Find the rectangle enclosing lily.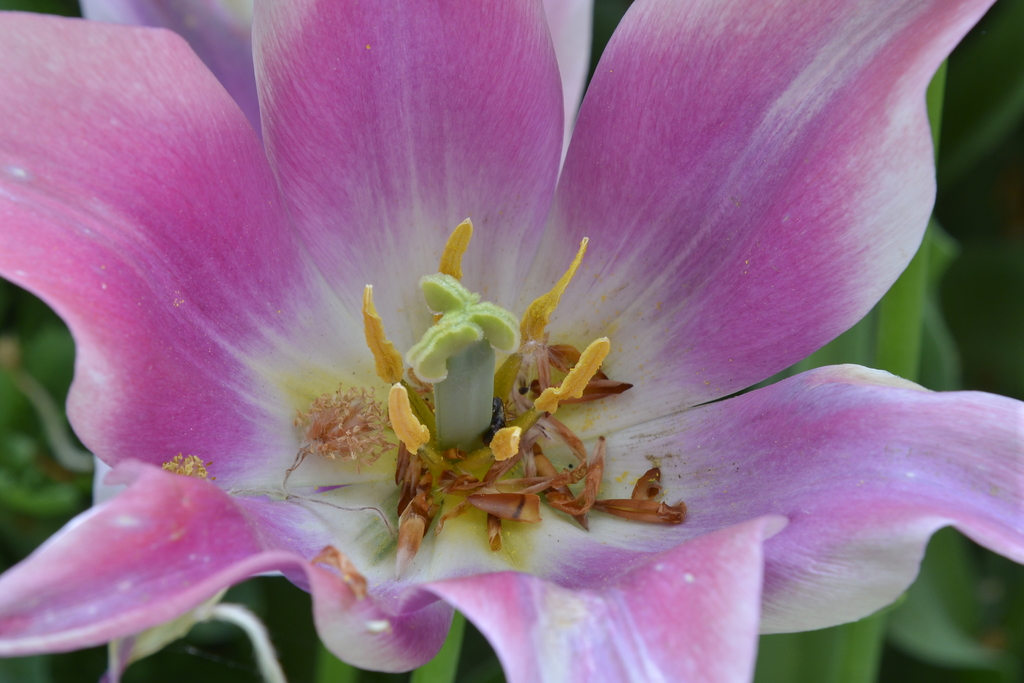
bbox=[0, 0, 1023, 682].
